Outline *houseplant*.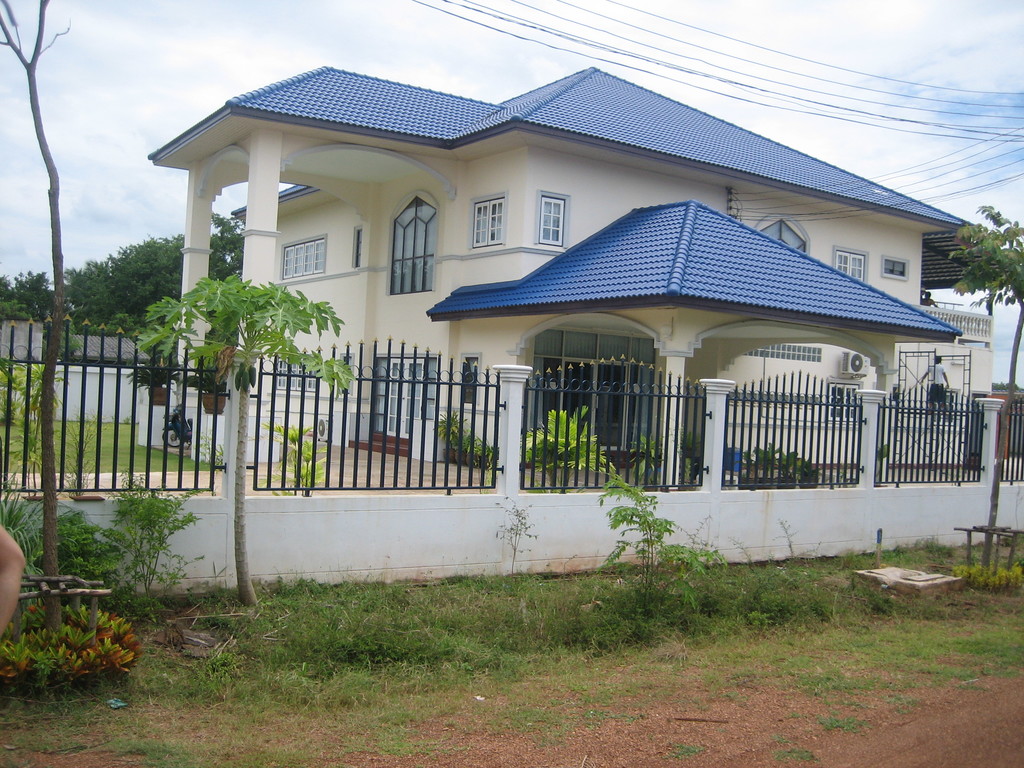
Outline: l=465, t=441, r=490, b=475.
